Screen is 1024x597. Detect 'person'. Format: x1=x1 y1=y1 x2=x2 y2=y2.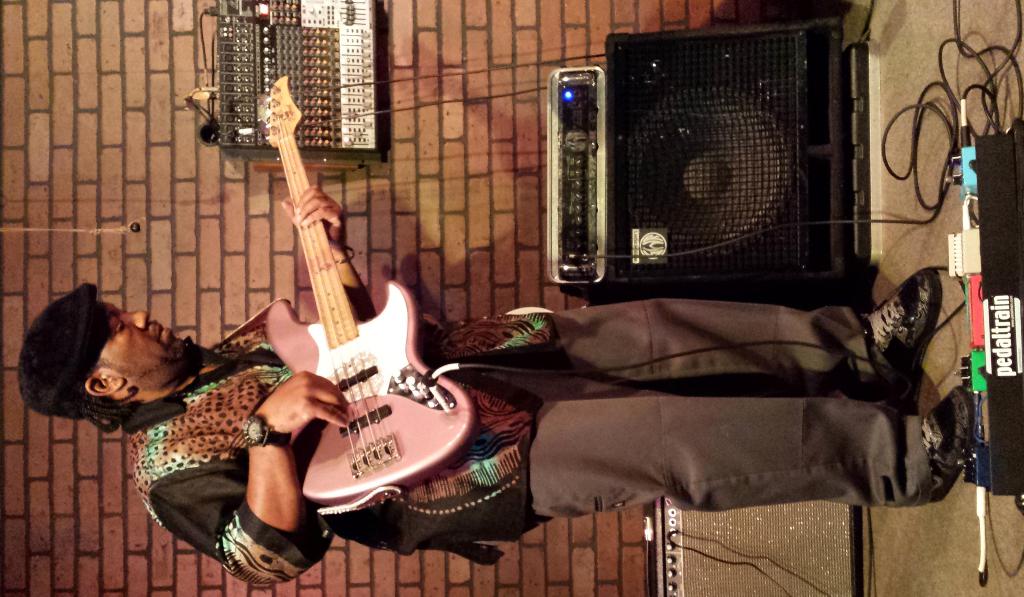
x1=26 y1=173 x2=985 y2=591.
